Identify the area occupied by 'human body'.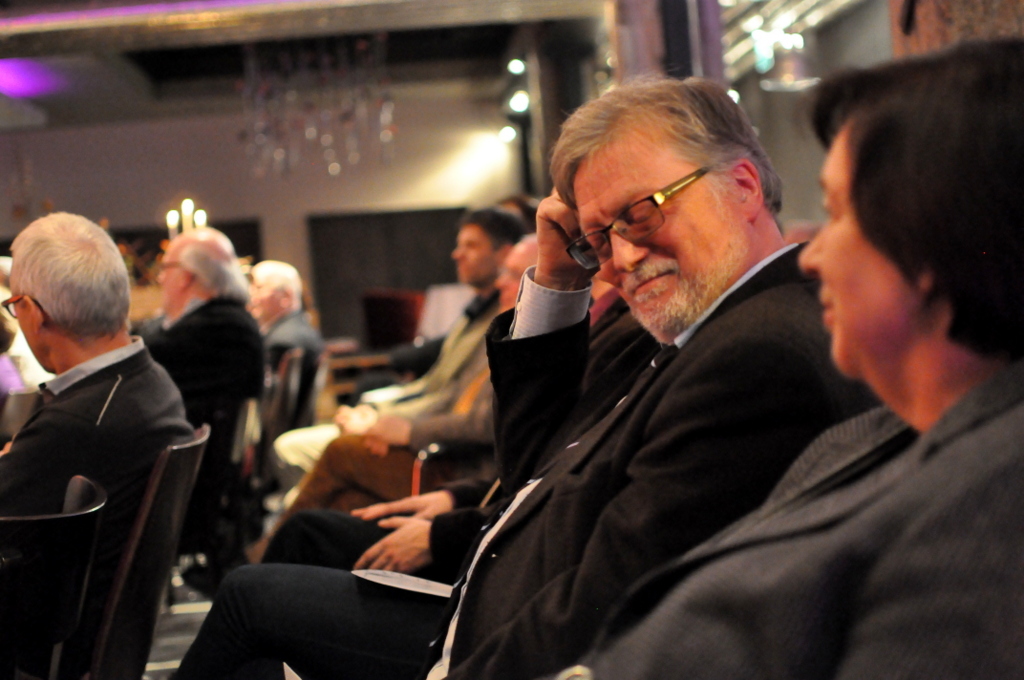
Area: region(170, 64, 885, 679).
